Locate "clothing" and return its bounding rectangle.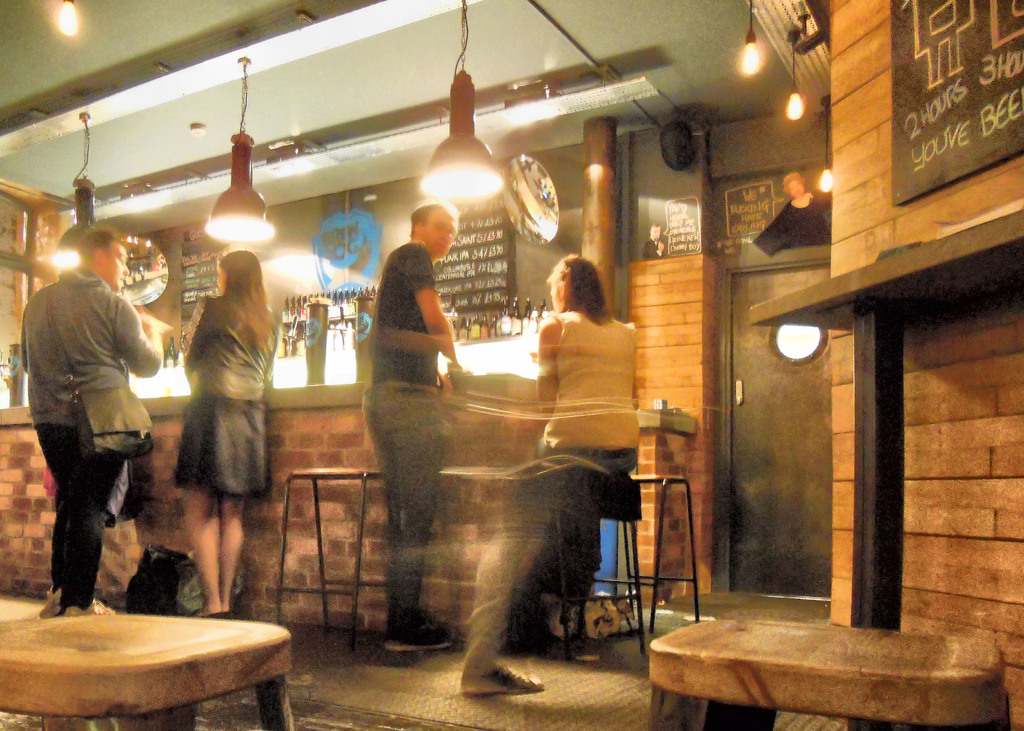
rect(172, 289, 279, 491).
